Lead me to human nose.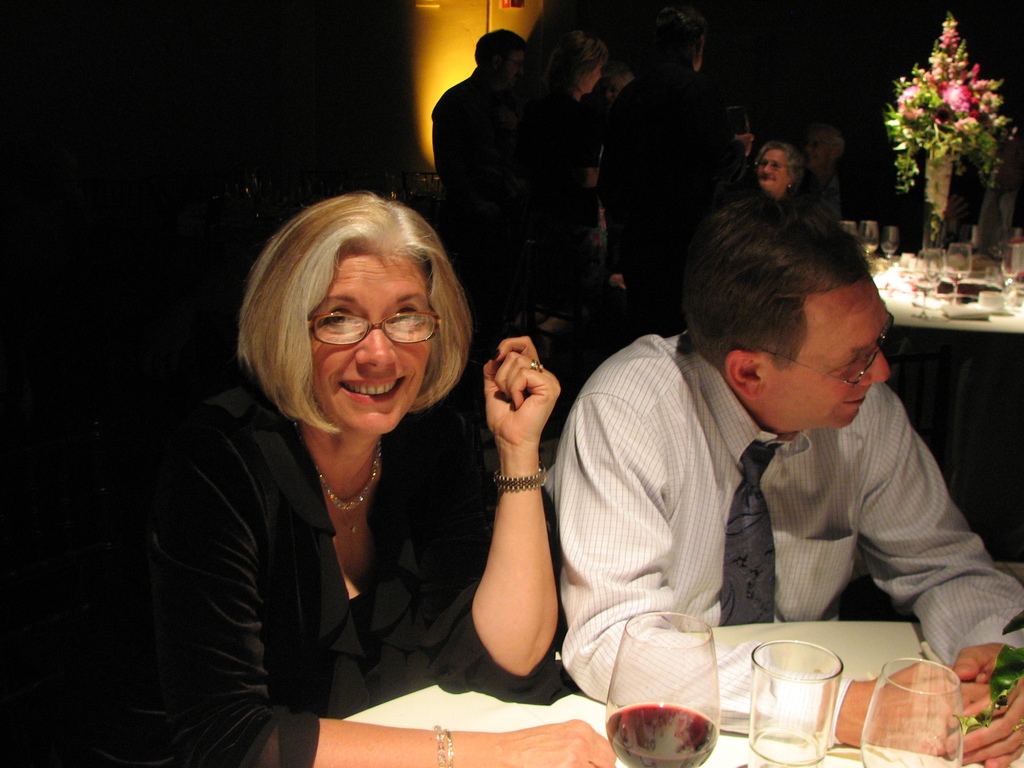
Lead to <bbox>355, 328, 397, 371</bbox>.
